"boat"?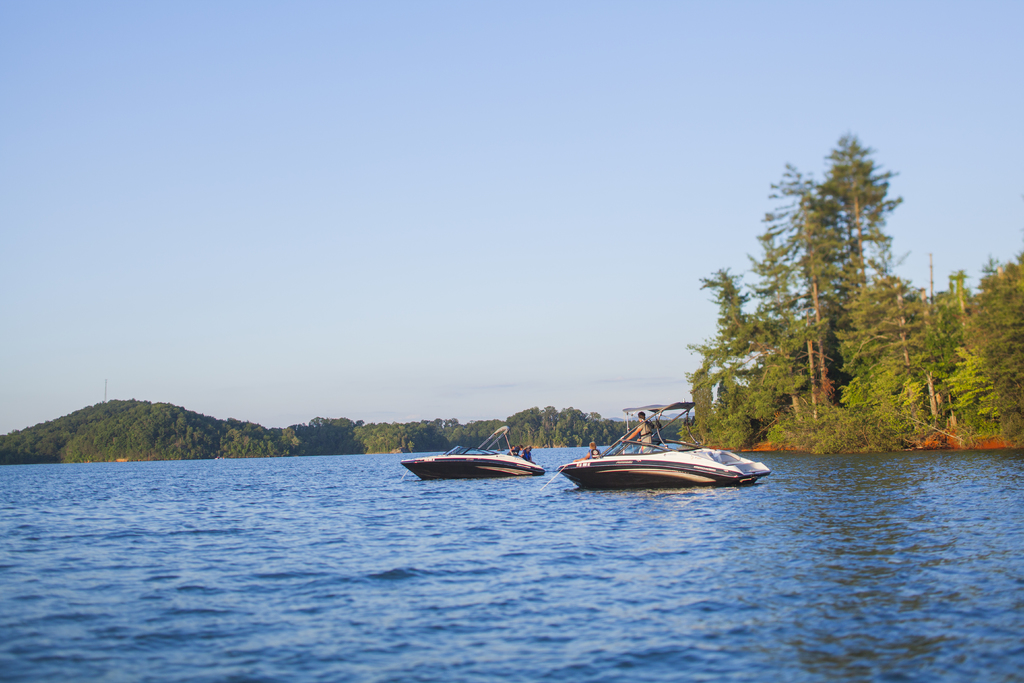
BBox(555, 410, 779, 500)
